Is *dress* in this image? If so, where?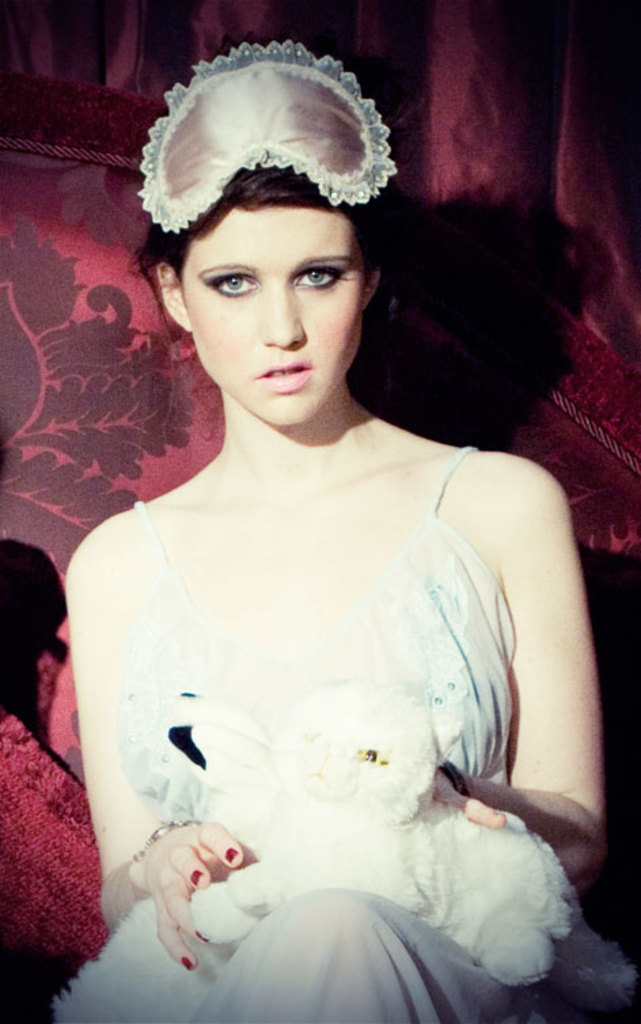
Yes, at left=113, top=445, right=638, bottom=1023.
